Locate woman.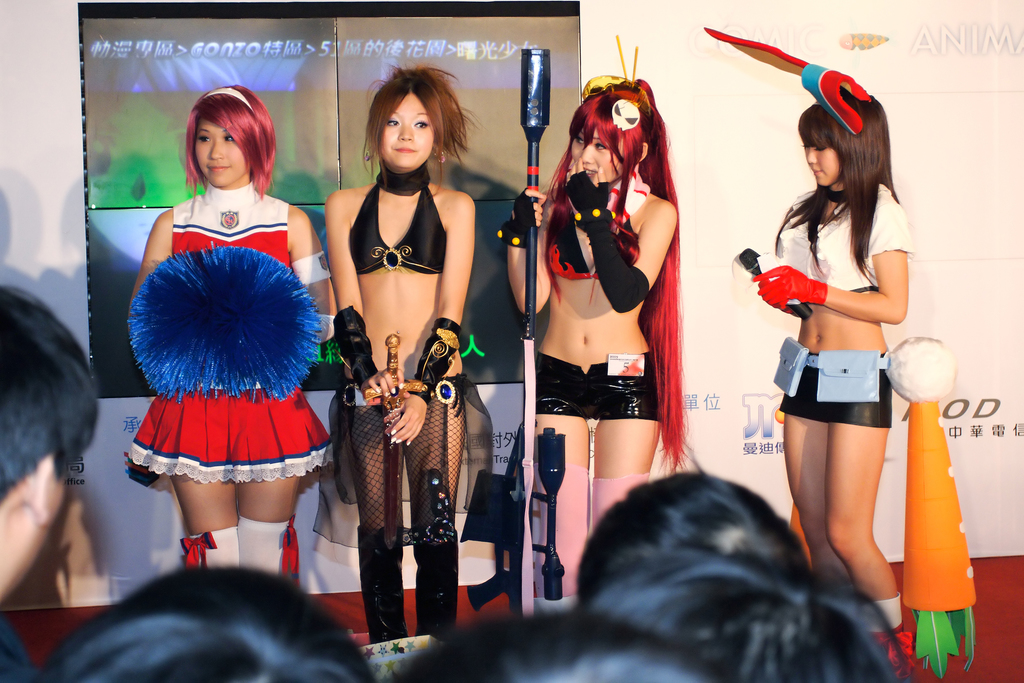
Bounding box: (499,73,696,614).
